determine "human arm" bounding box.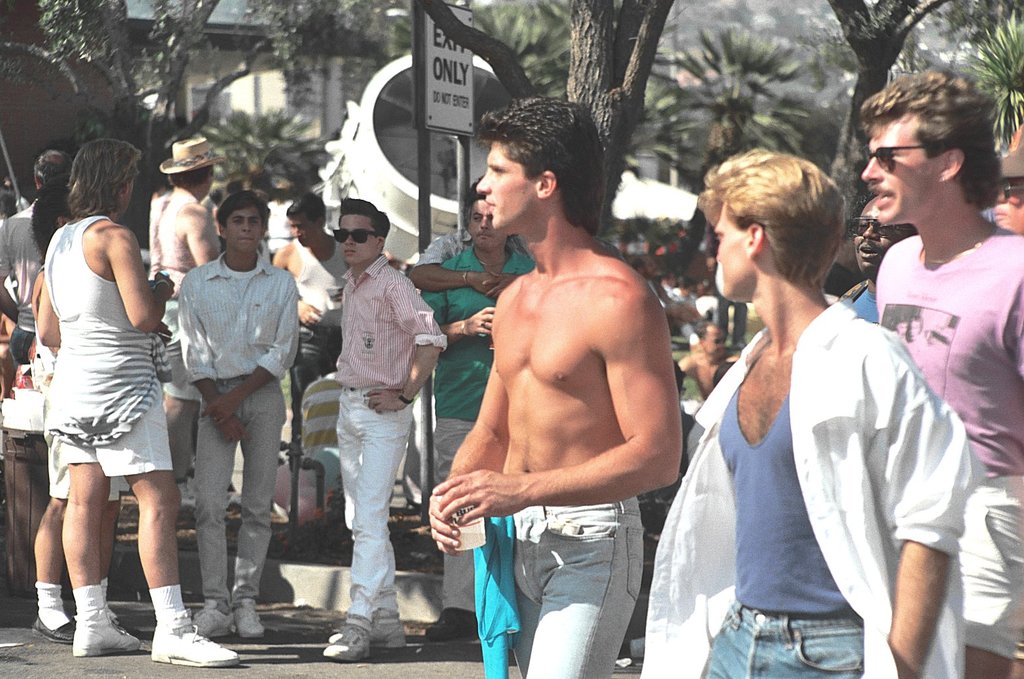
Determined: x1=427 y1=280 x2=685 y2=513.
